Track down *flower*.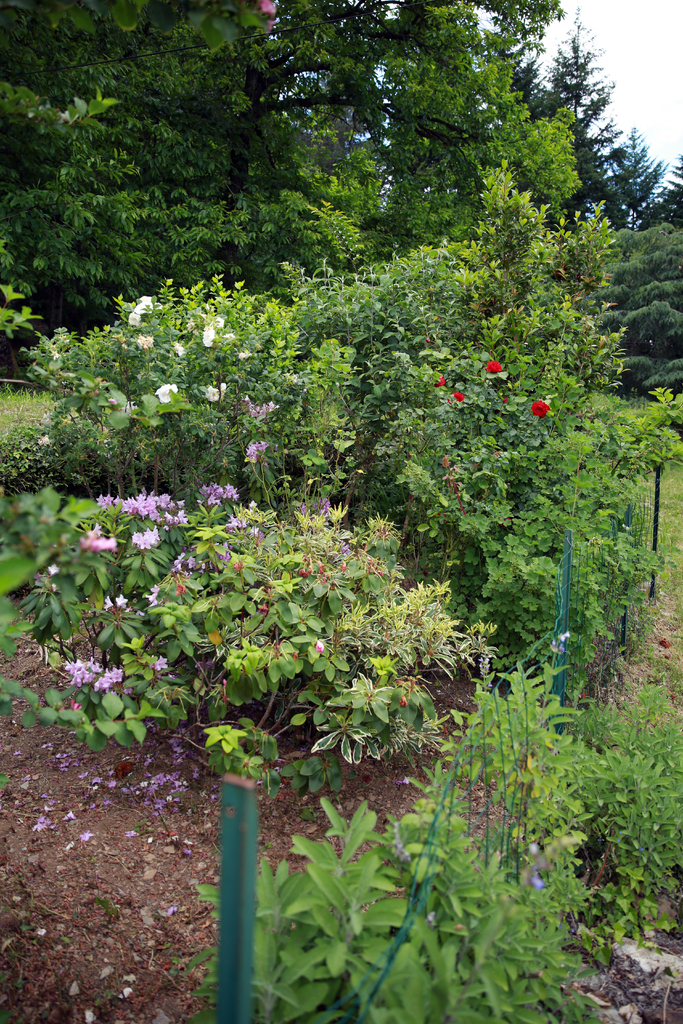
Tracked to (x1=128, y1=310, x2=140, y2=328).
